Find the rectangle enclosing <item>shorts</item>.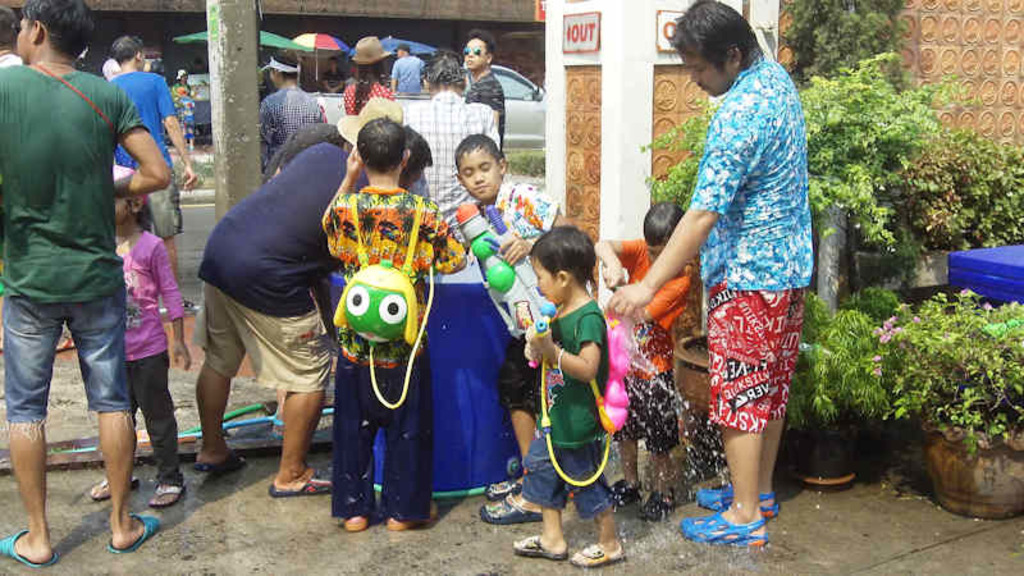
locate(518, 448, 613, 516).
